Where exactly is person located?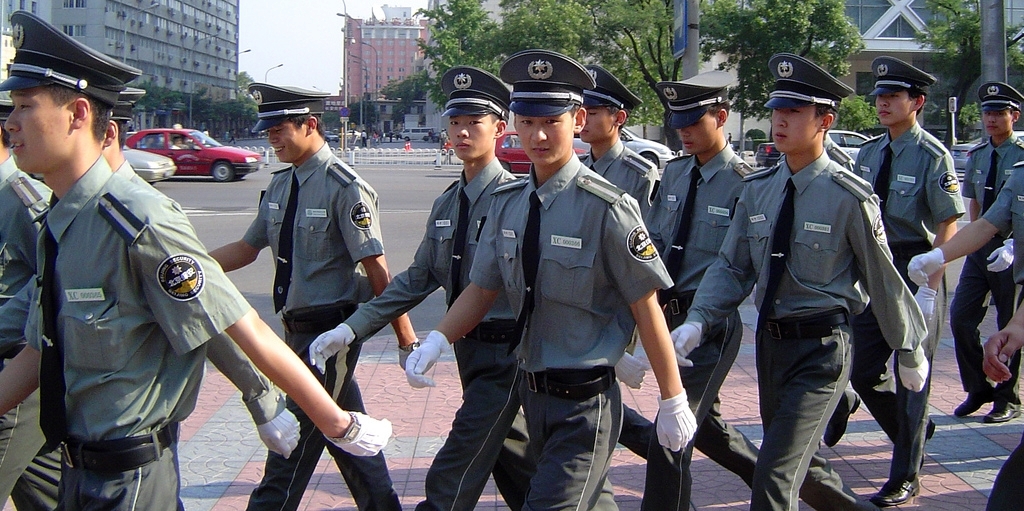
Its bounding box is (908,152,1023,510).
